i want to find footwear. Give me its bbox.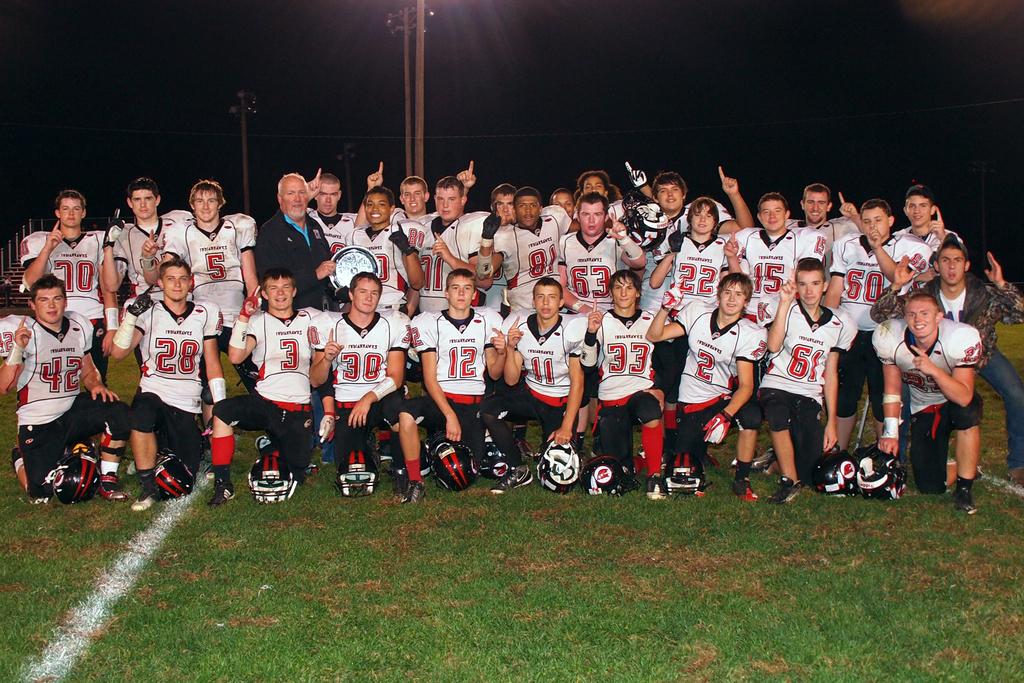
detection(646, 474, 669, 500).
